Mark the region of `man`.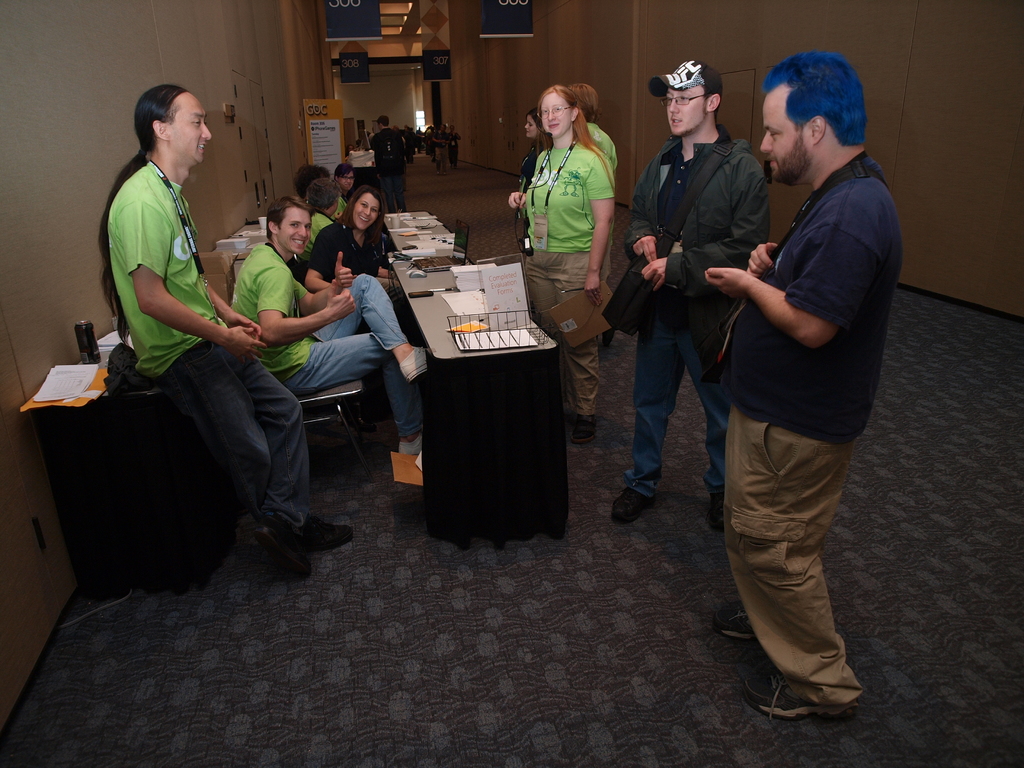
Region: region(611, 56, 770, 533).
